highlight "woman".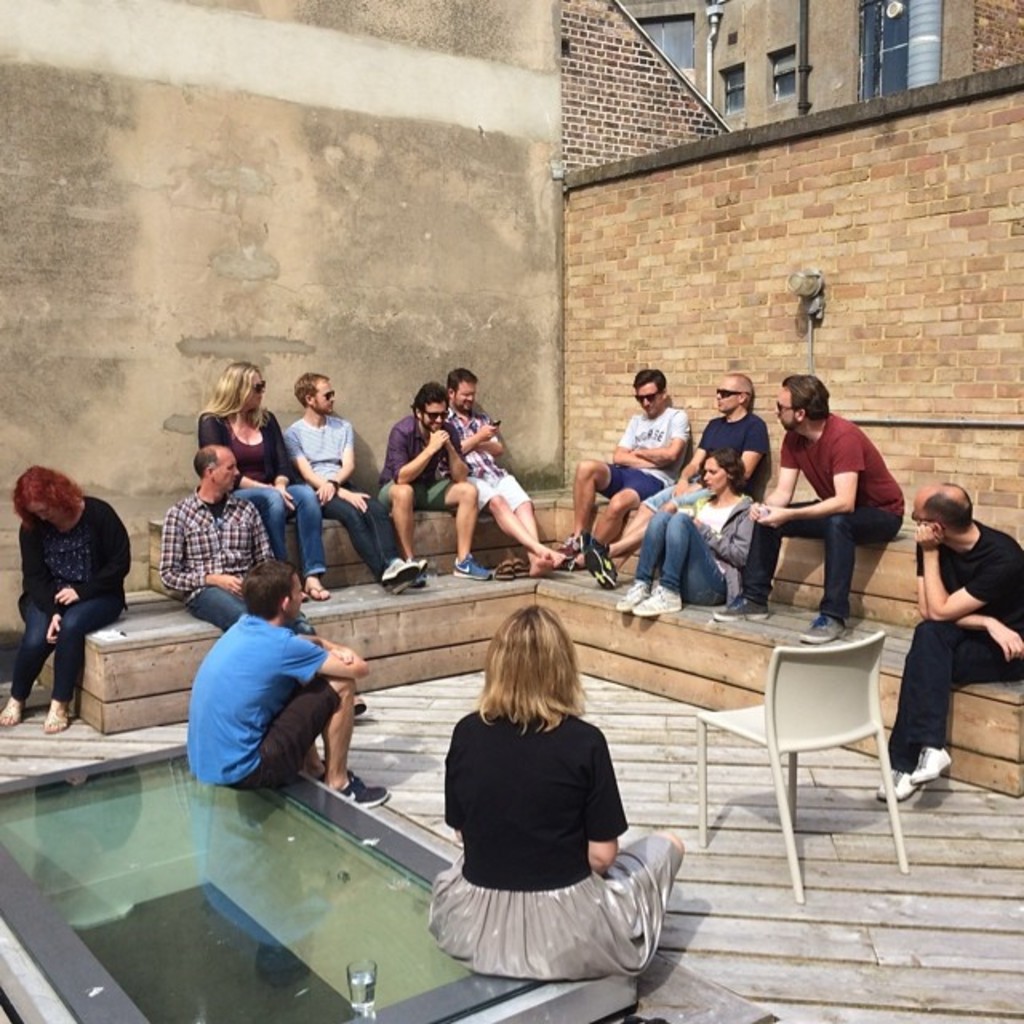
Highlighted region: (430,603,658,1023).
